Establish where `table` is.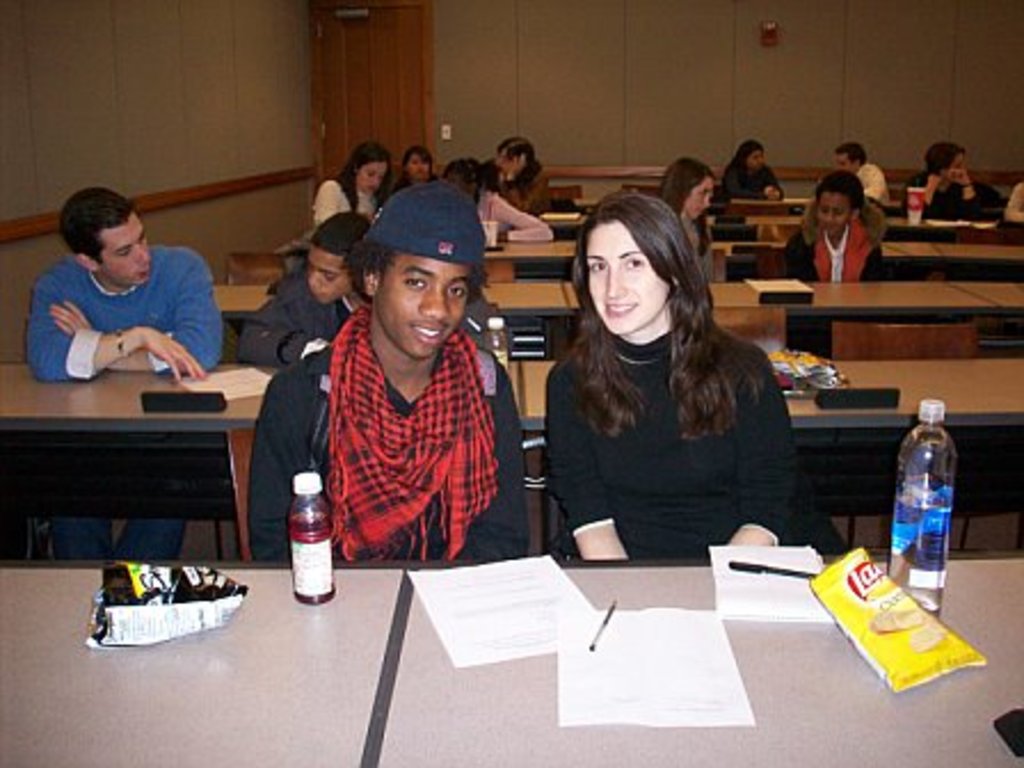
Established at 0,341,288,537.
